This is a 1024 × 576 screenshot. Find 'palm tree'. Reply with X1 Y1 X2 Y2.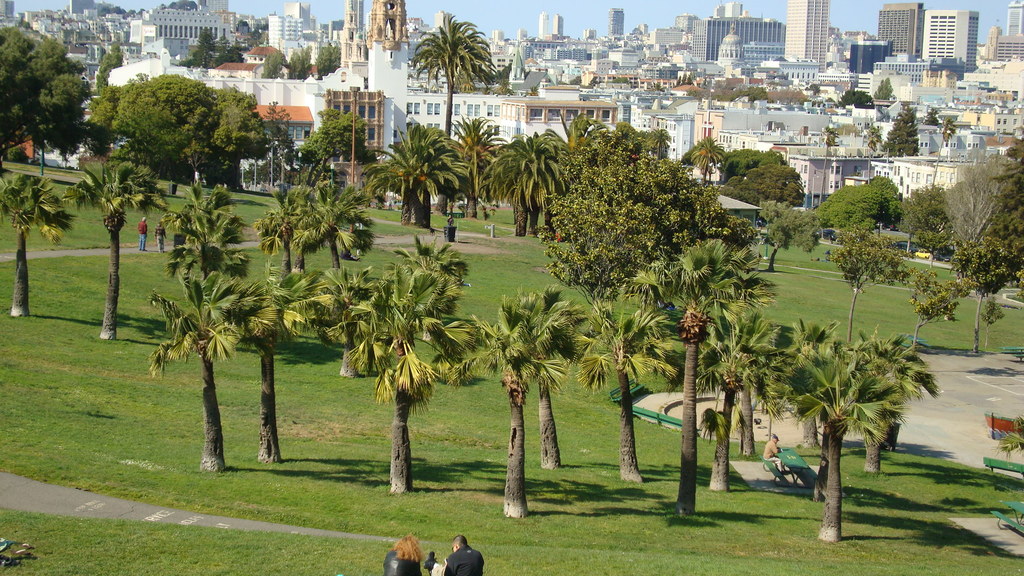
365 255 440 365.
